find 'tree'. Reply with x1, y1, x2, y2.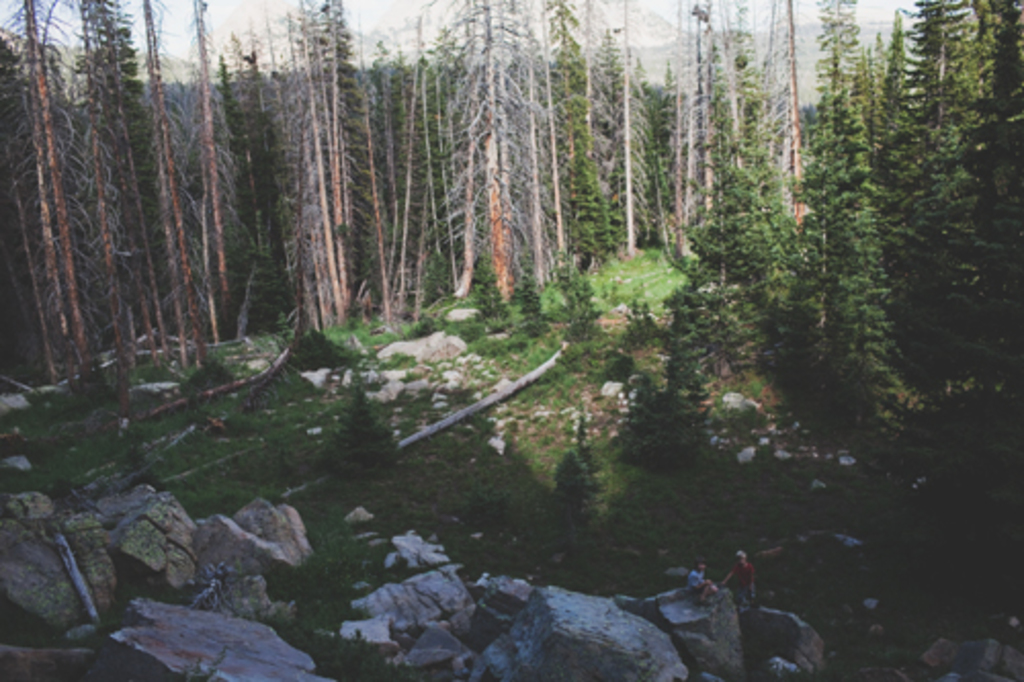
438, 0, 545, 324.
